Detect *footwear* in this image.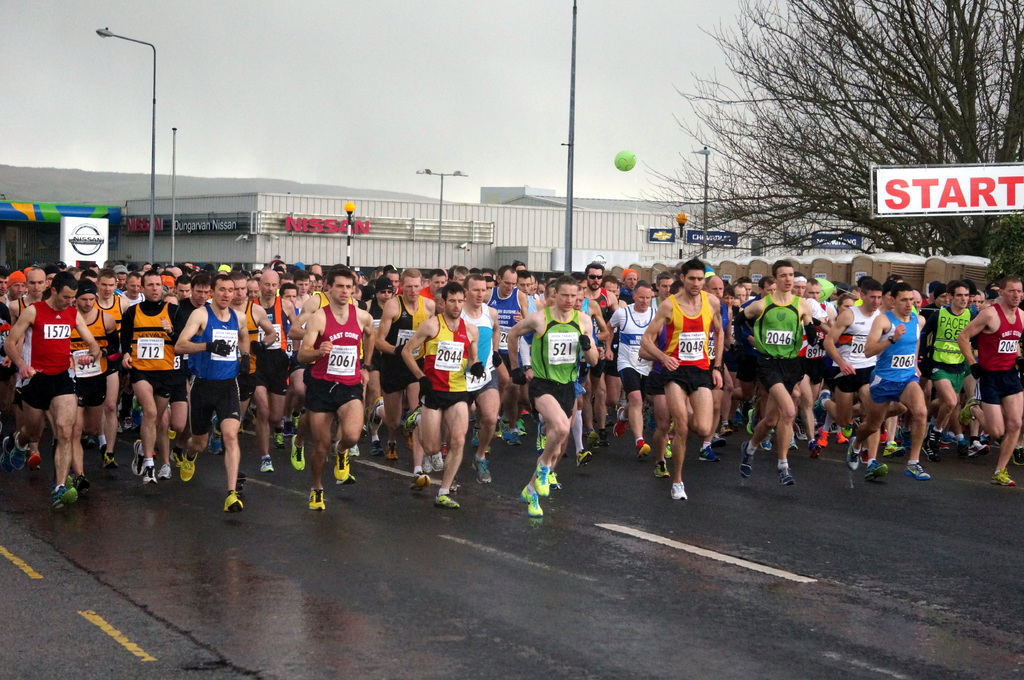
Detection: <region>647, 408, 659, 433</region>.
